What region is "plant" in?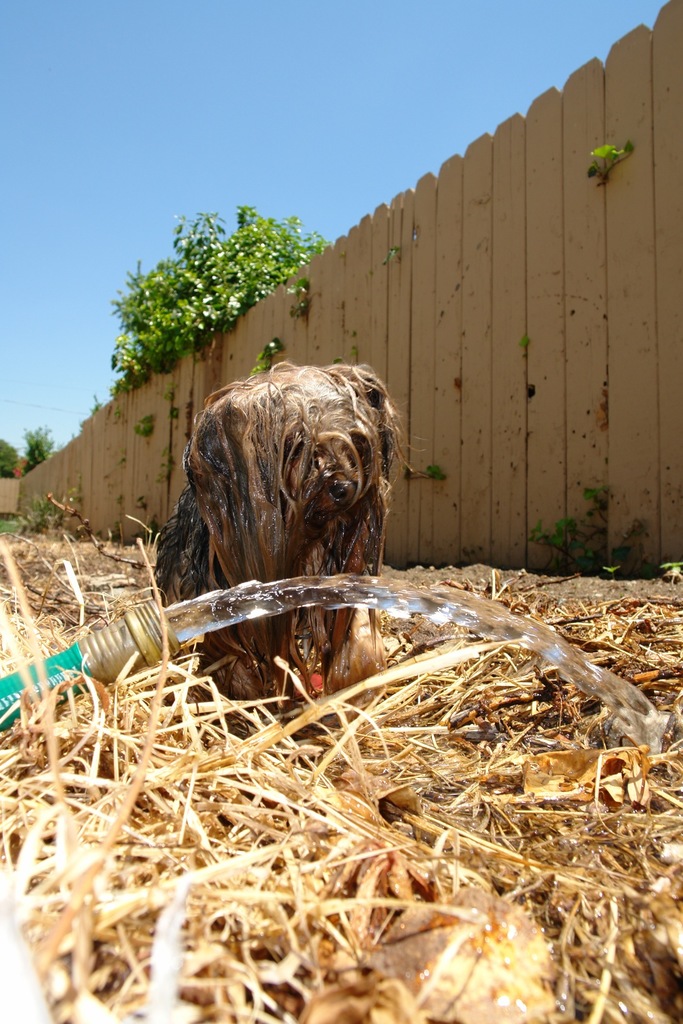
left=138, top=409, right=154, bottom=436.
